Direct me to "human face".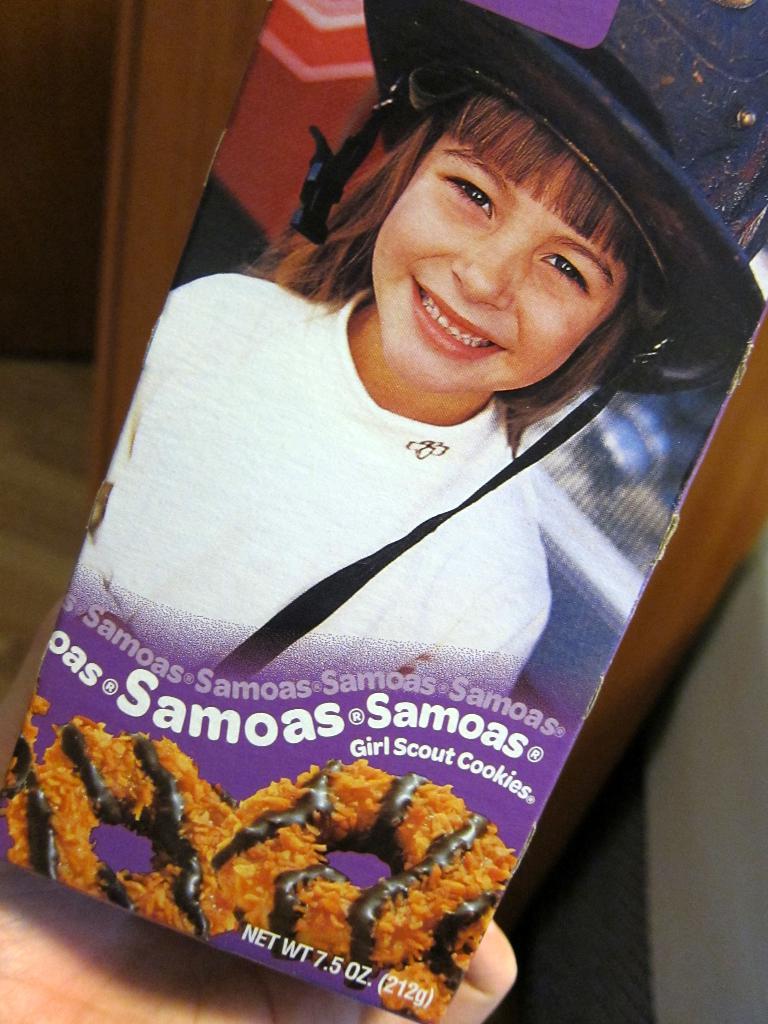
Direction: <region>364, 104, 628, 397</region>.
